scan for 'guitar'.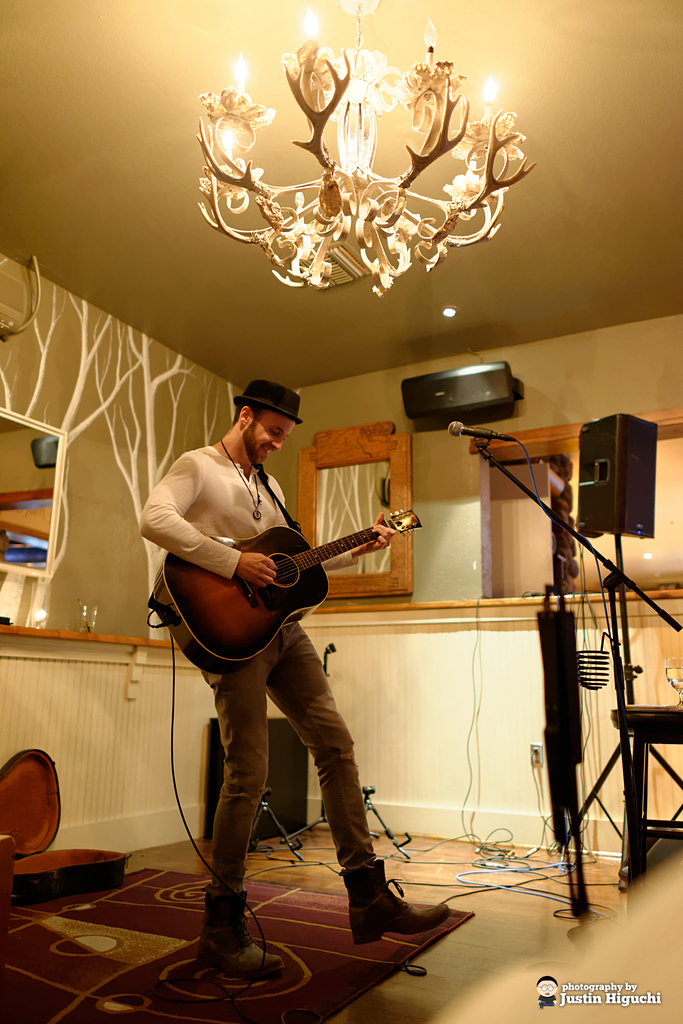
Scan result: [left=154, top=504, right=433, bottom=655].
